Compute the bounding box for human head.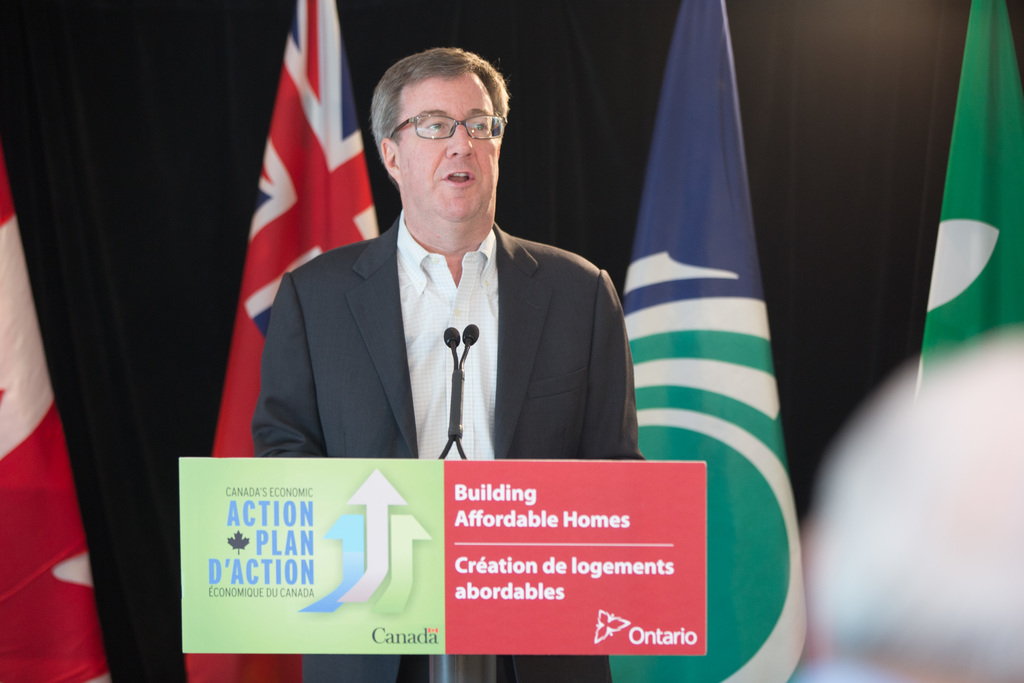
box=[366, 49, 503, 218].
